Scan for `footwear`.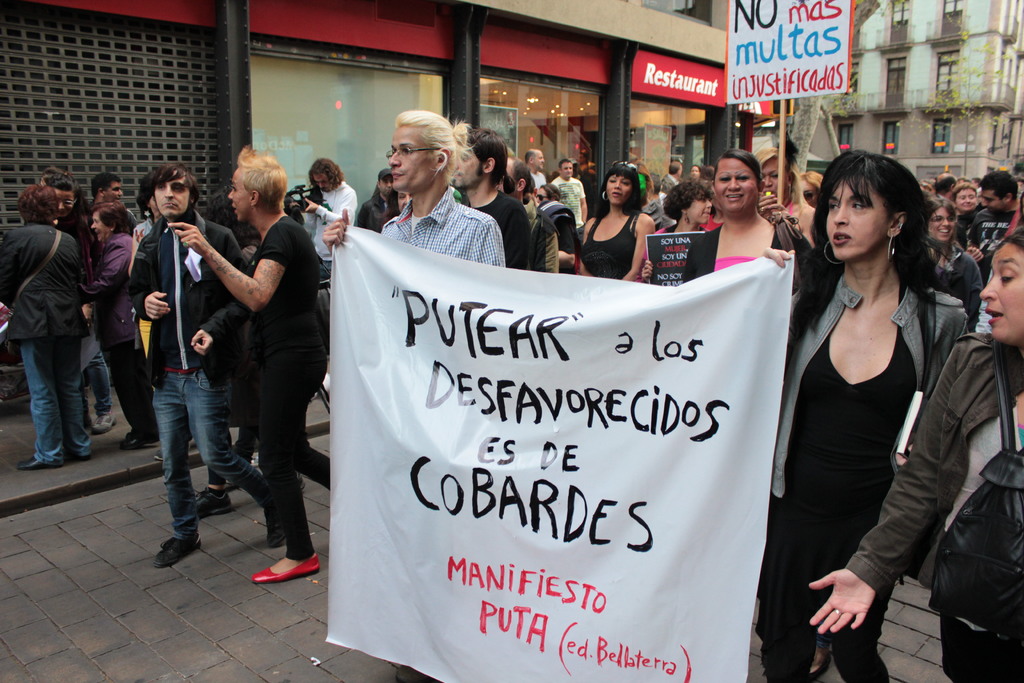
Scan result: <region>120, 424, 156, 448</region>.
